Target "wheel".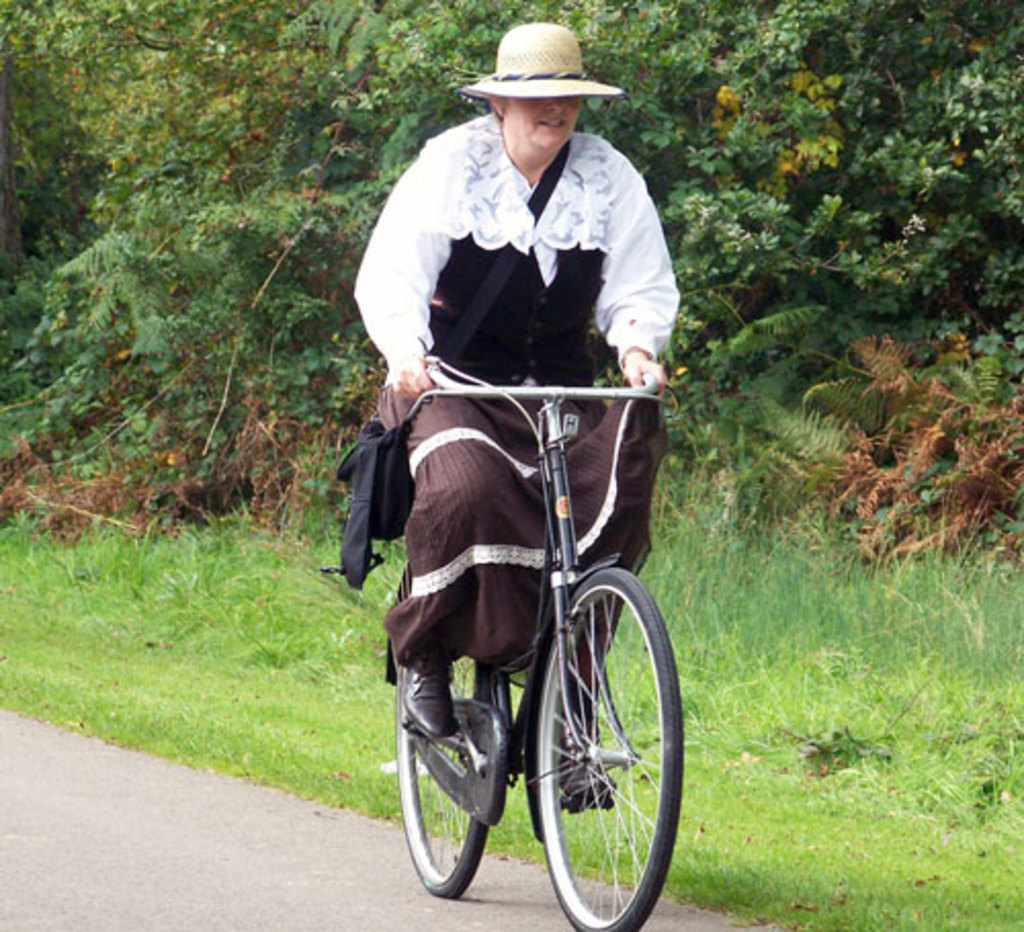
Target region: l=508, t=561, r=666, b=914.
